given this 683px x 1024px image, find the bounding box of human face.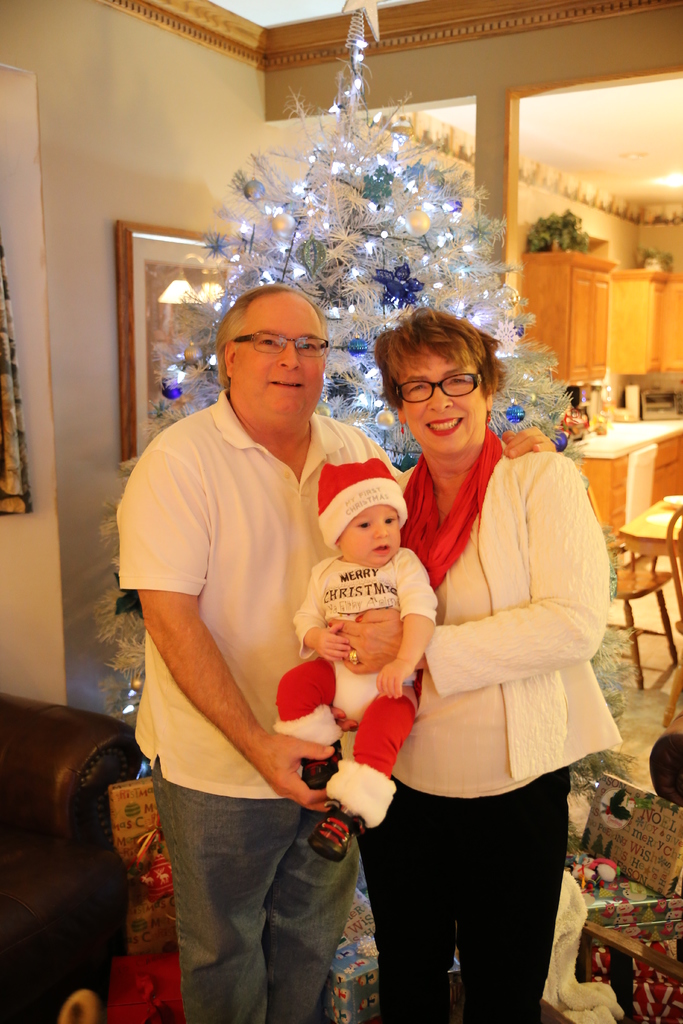
[236,291,325,419].
